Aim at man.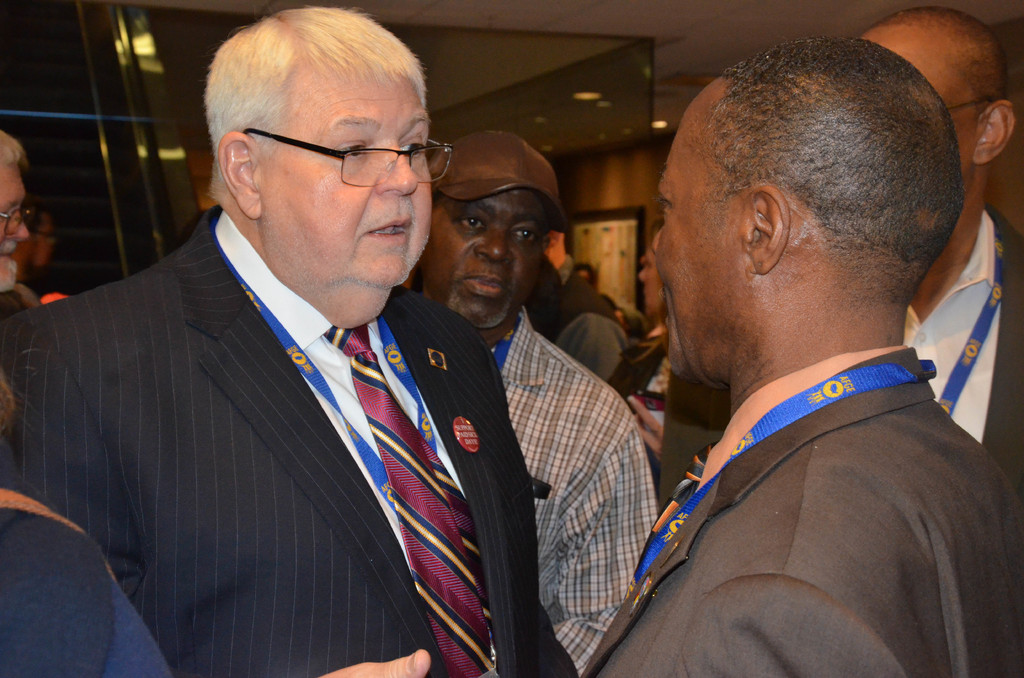
Aimed at crop(406, 129, 658, 677).
